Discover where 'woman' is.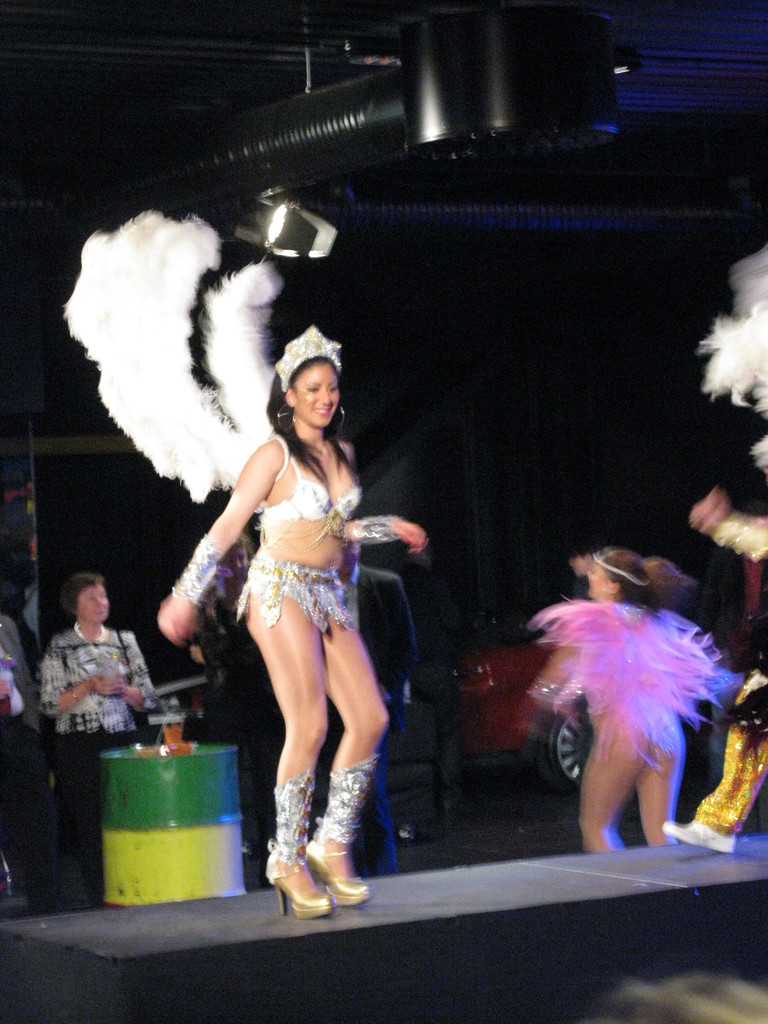
Discovered at [x1=35, y1=566, x2=161, y2=911].
